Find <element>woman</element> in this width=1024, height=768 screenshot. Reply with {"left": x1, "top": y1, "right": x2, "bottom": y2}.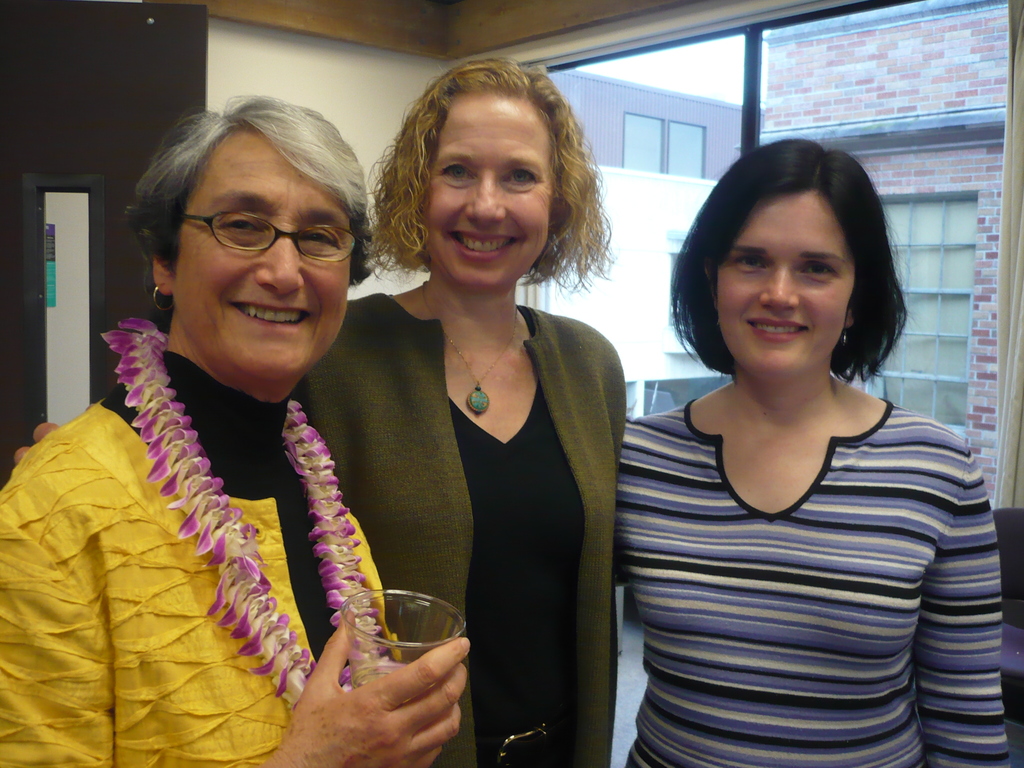
{"left": 332, "top": 74, "right": 641, "bottom": 762}.
